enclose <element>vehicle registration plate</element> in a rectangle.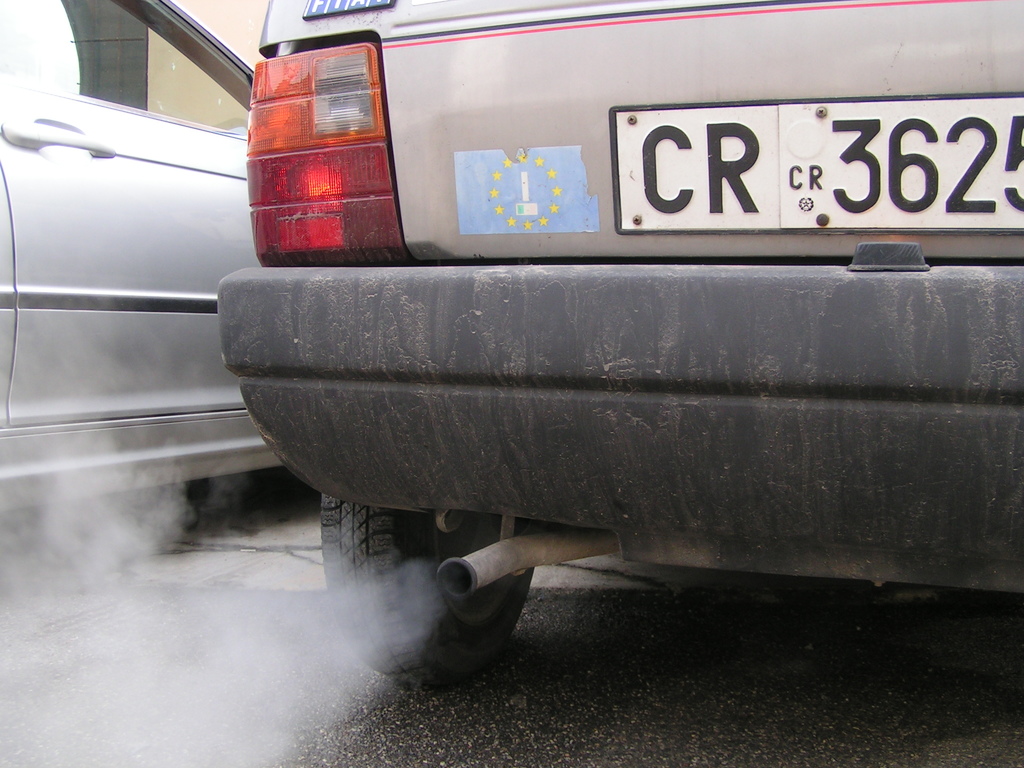
[617, 99, 1023, 229].
